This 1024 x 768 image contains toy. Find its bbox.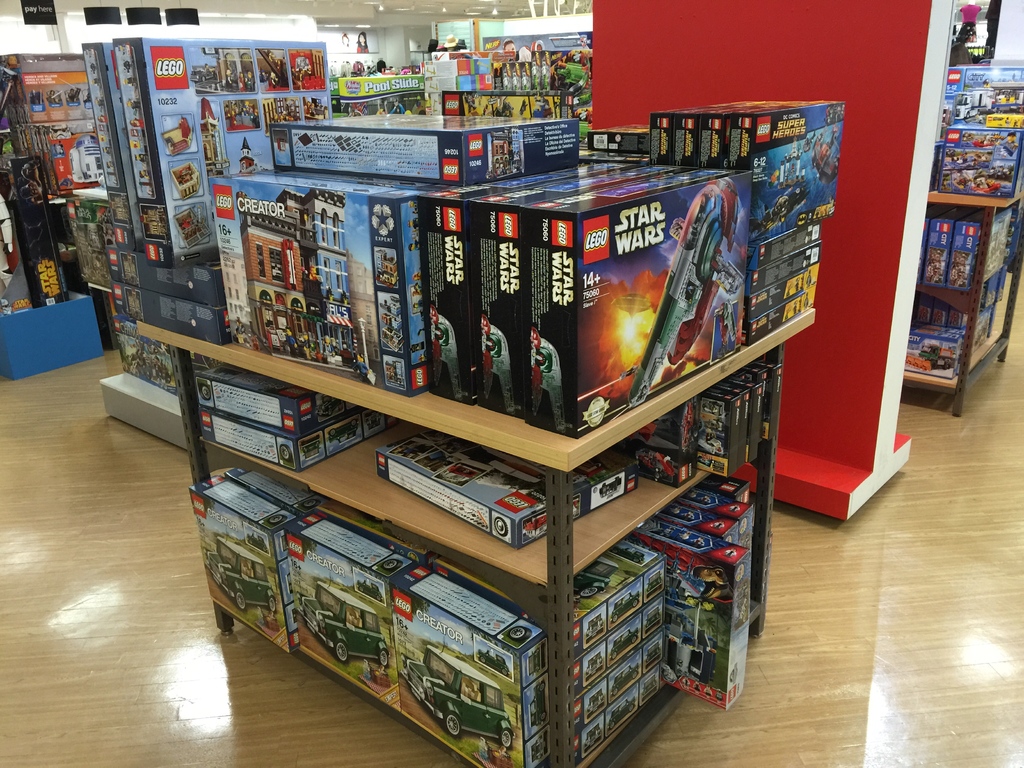
(left=583, top=652, right=605, bottom=679).
